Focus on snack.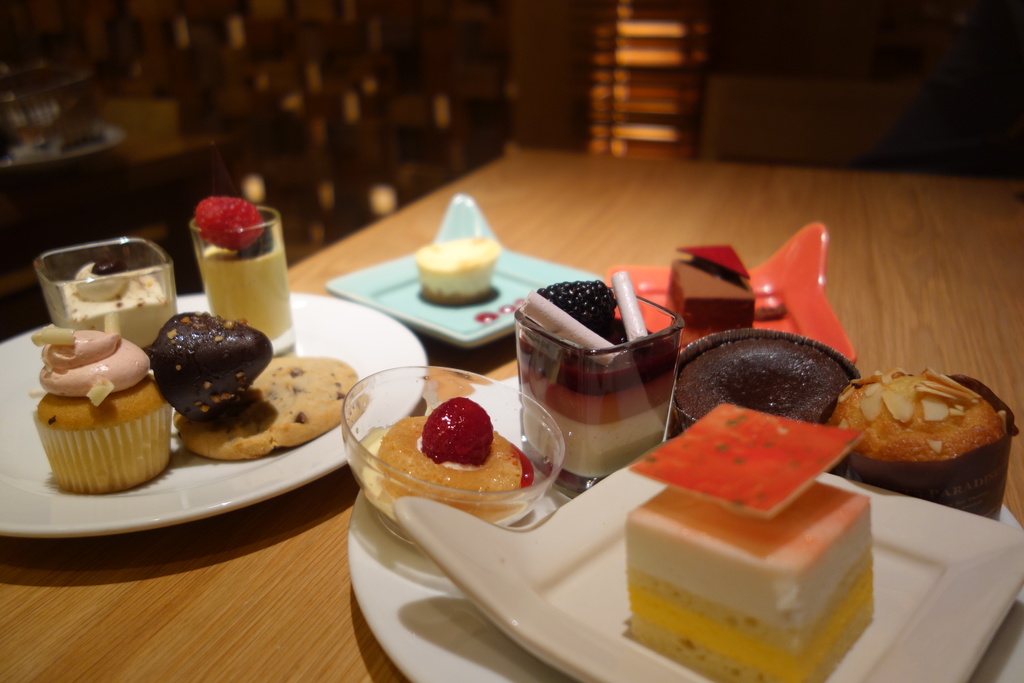
Focused at box(148, 313, 361, 462).
